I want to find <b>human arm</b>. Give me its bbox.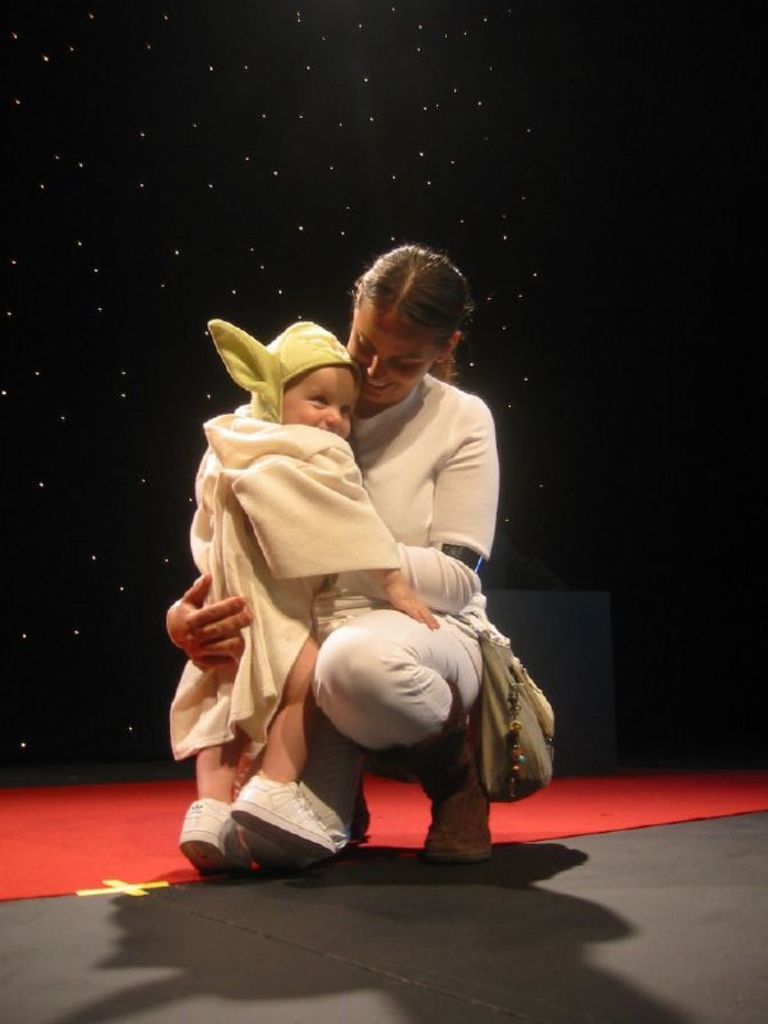
bbox=(320, 445, 448, 640).
